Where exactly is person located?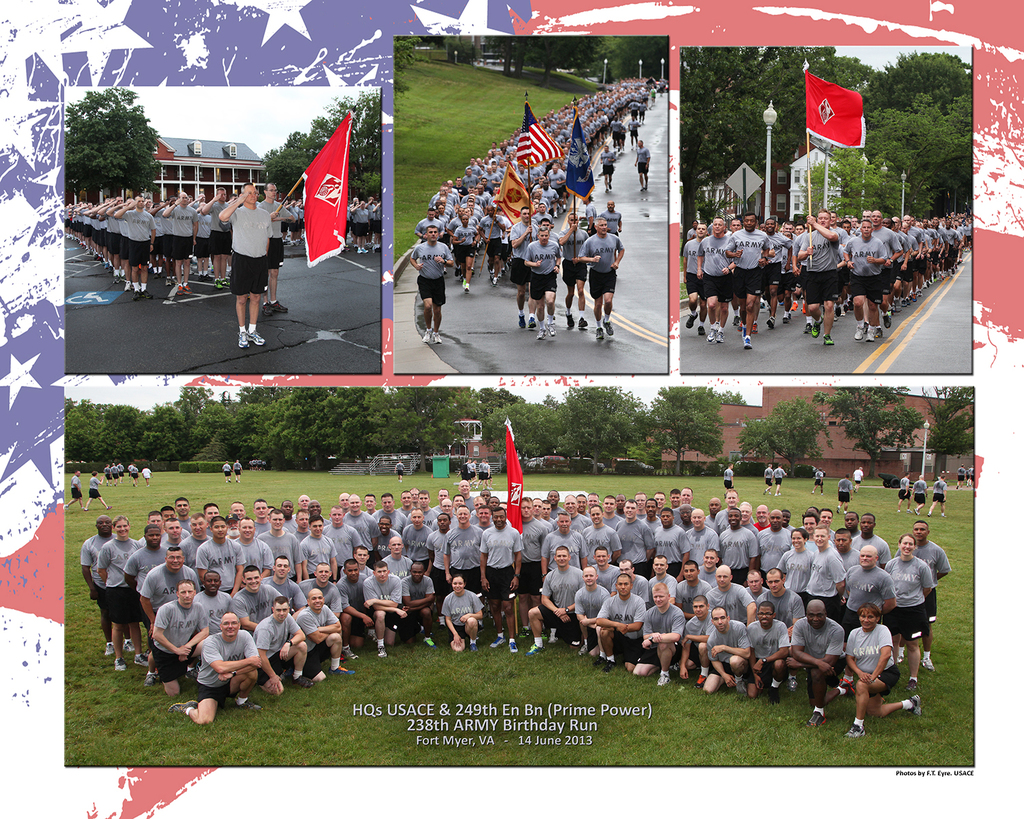
Its bounding box is <box>910,476,927,518</box>.
